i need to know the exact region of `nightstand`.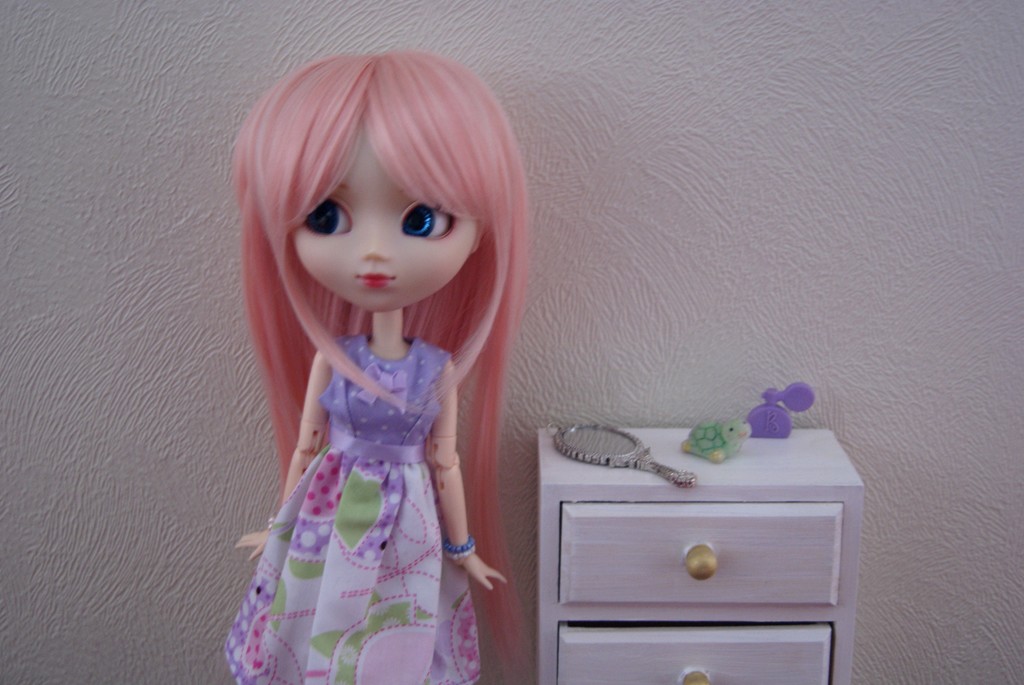
Region: 570/451/856/677.
